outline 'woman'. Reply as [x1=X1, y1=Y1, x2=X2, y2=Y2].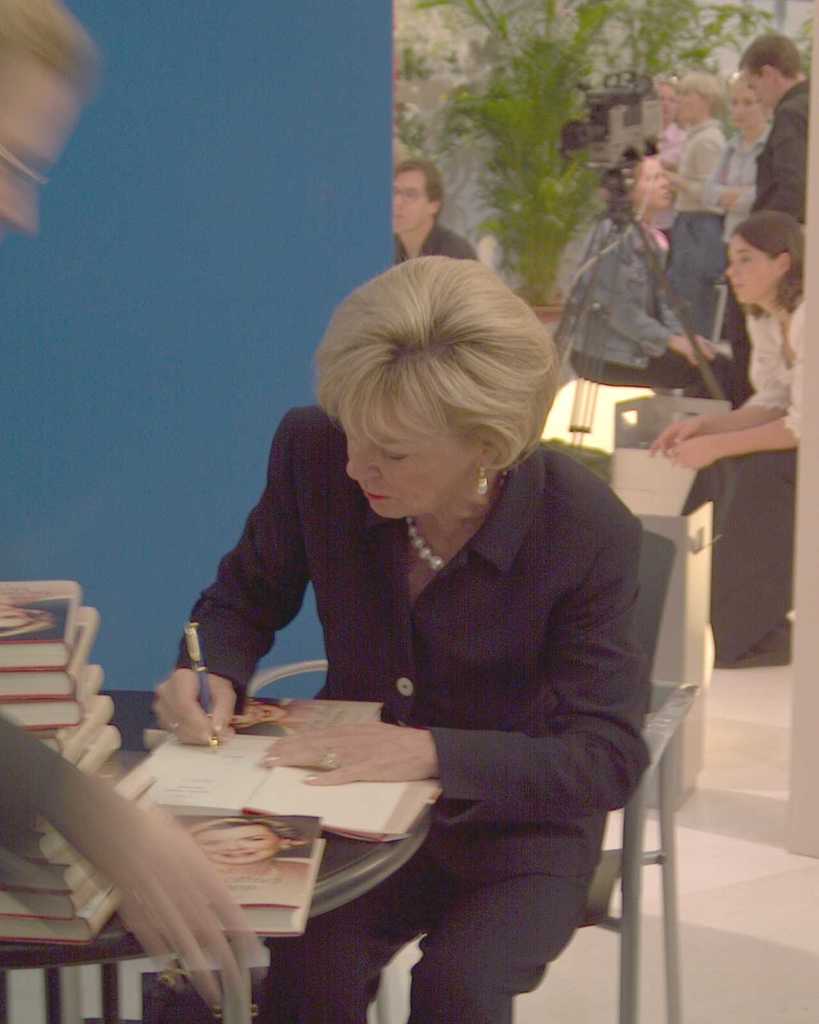
[x1=161, y1=219, x2=653, y2=996].
